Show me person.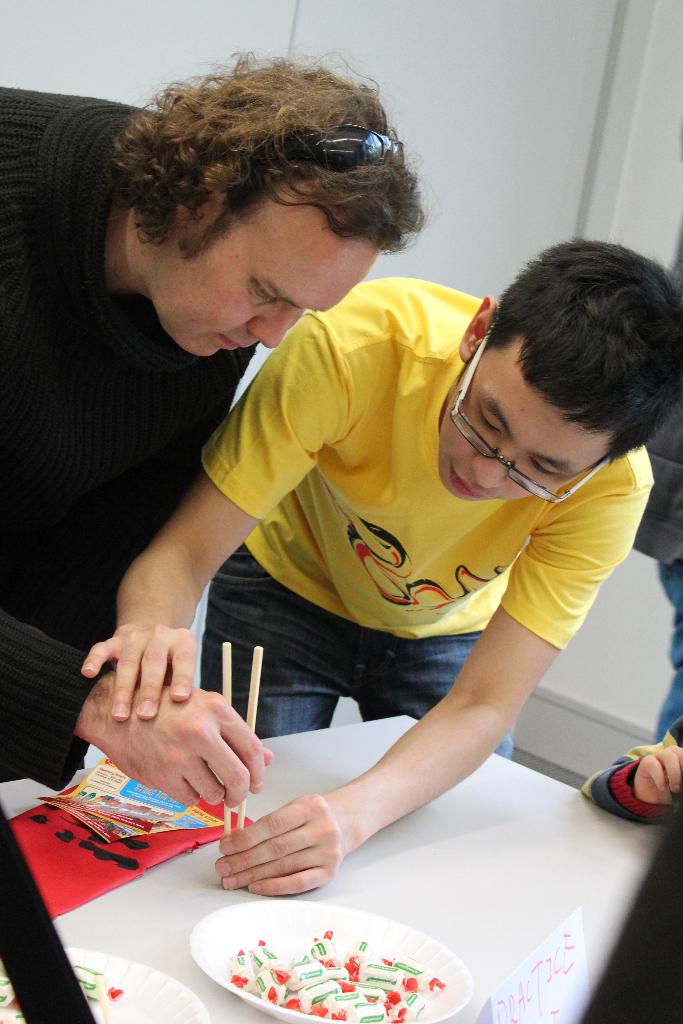
person is here: Rect(0, 47, 431, 817).
